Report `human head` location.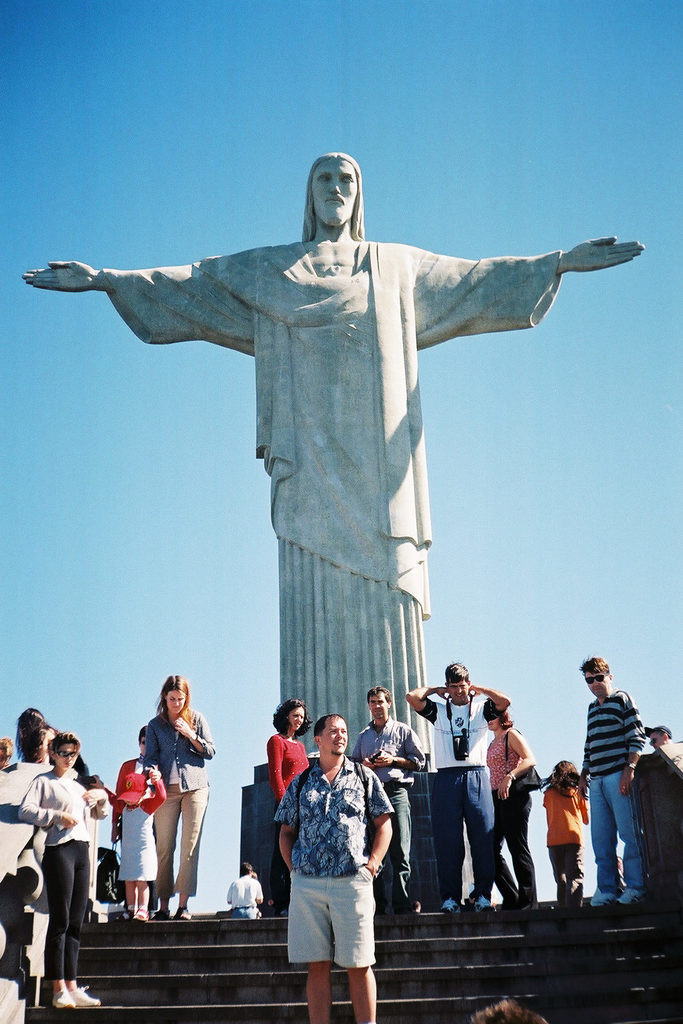
Report: 648:730:668:749.
